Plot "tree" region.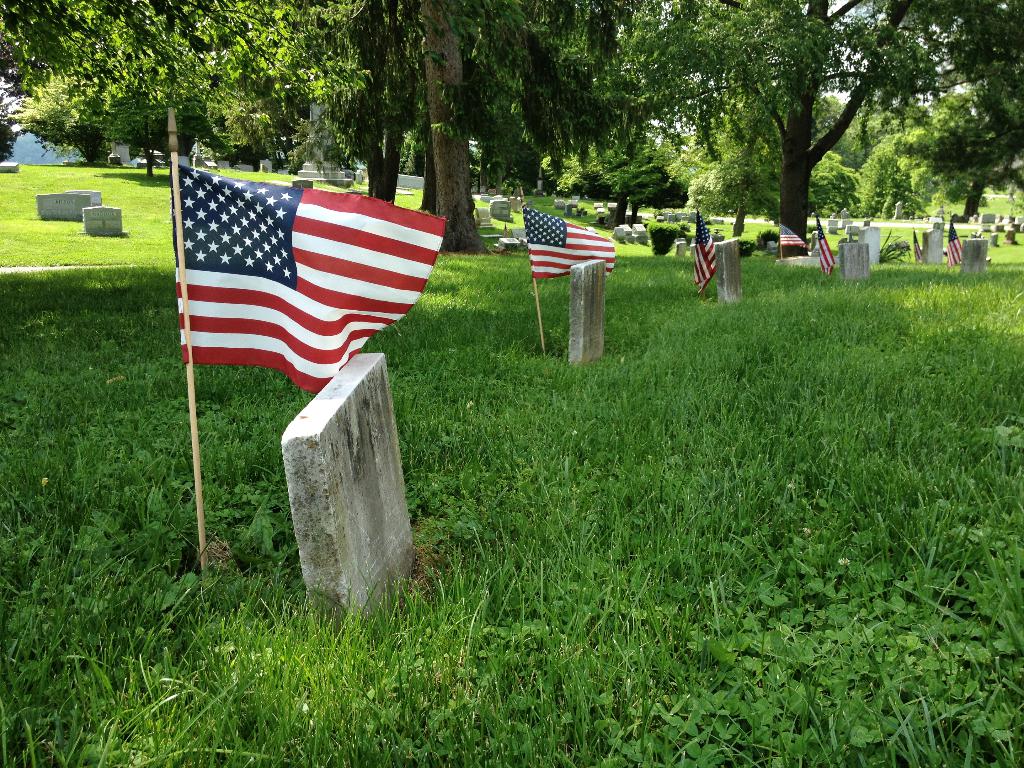
Plotted at x1=625 y1=0 x2=915 y2=250.
